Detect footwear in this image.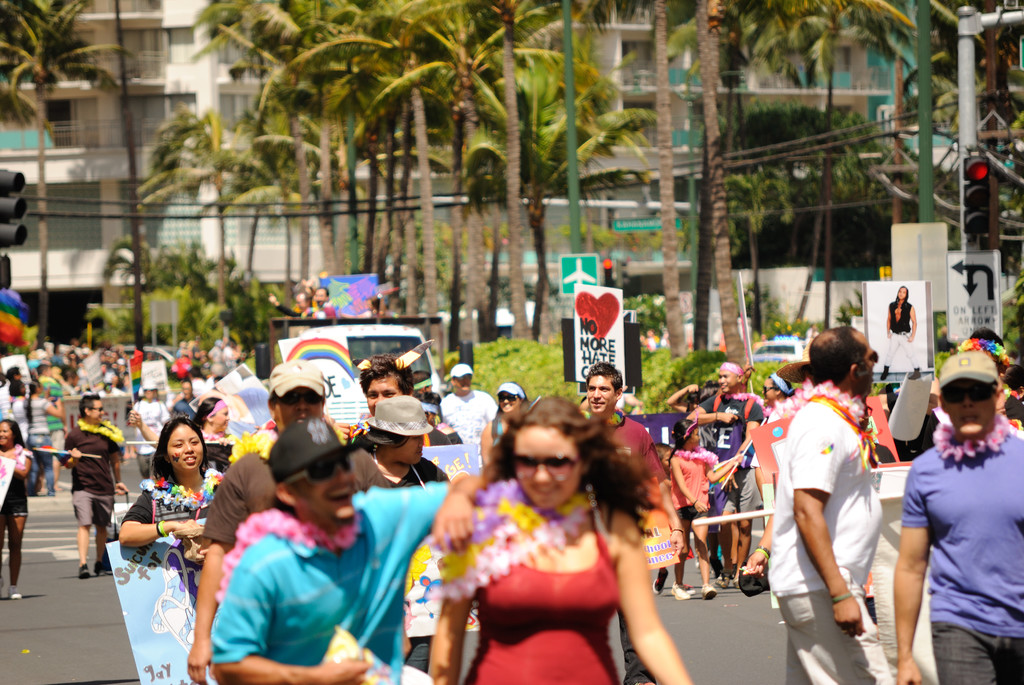
Detection: bbox(701, 579, 715, 604).
